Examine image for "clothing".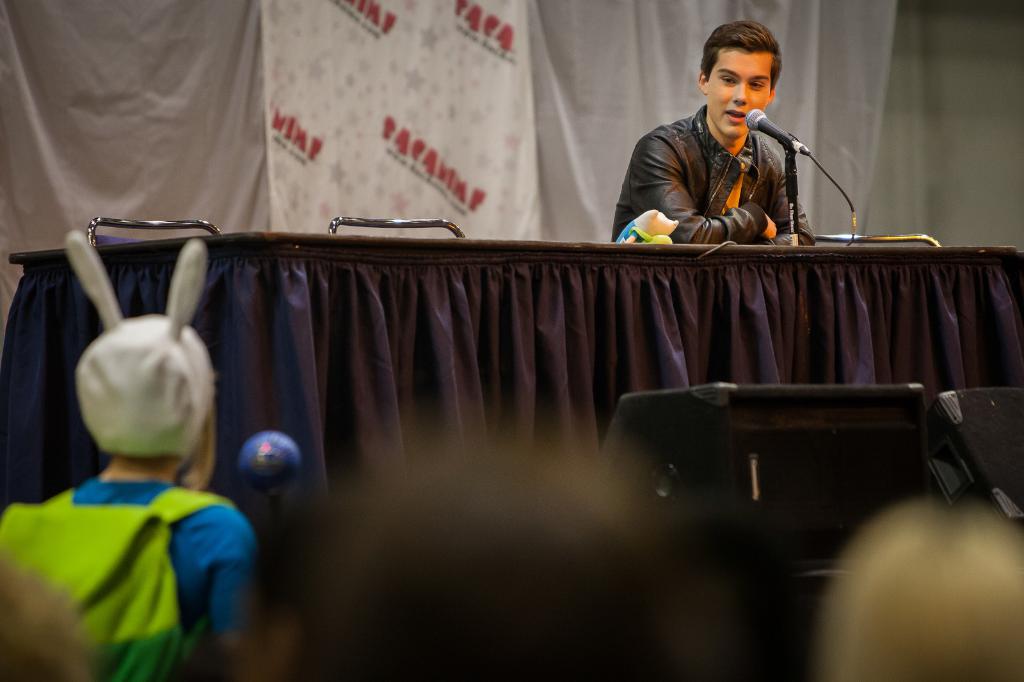
Examination result: (left=68, top=479, right=258, bottom=651).
